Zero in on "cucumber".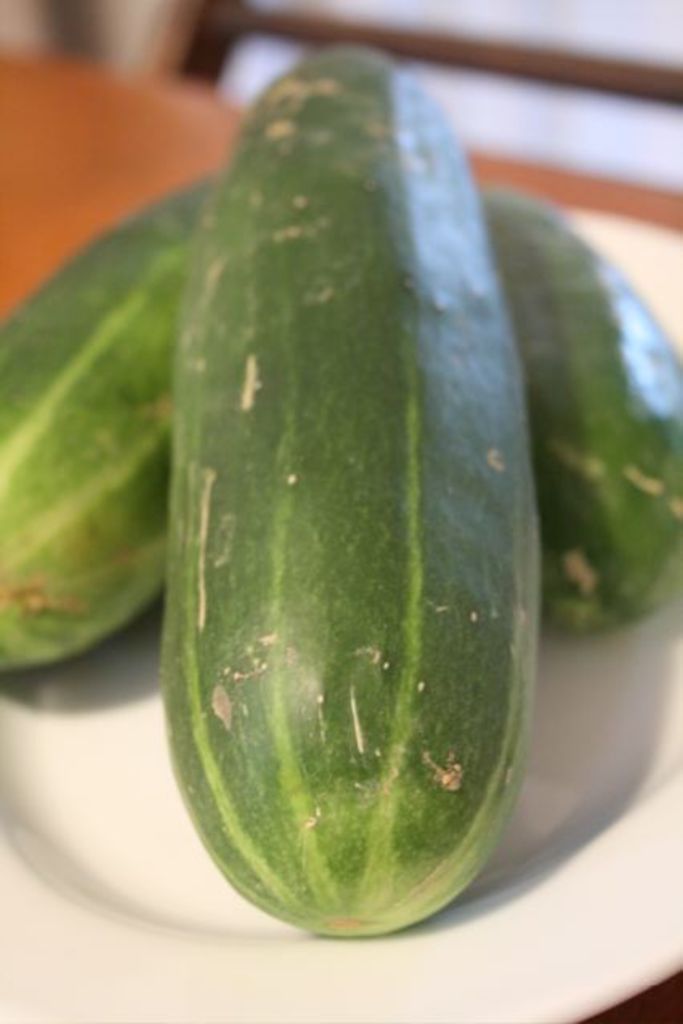
Zeroed in: l=0, t=173, r=215, b=675.
